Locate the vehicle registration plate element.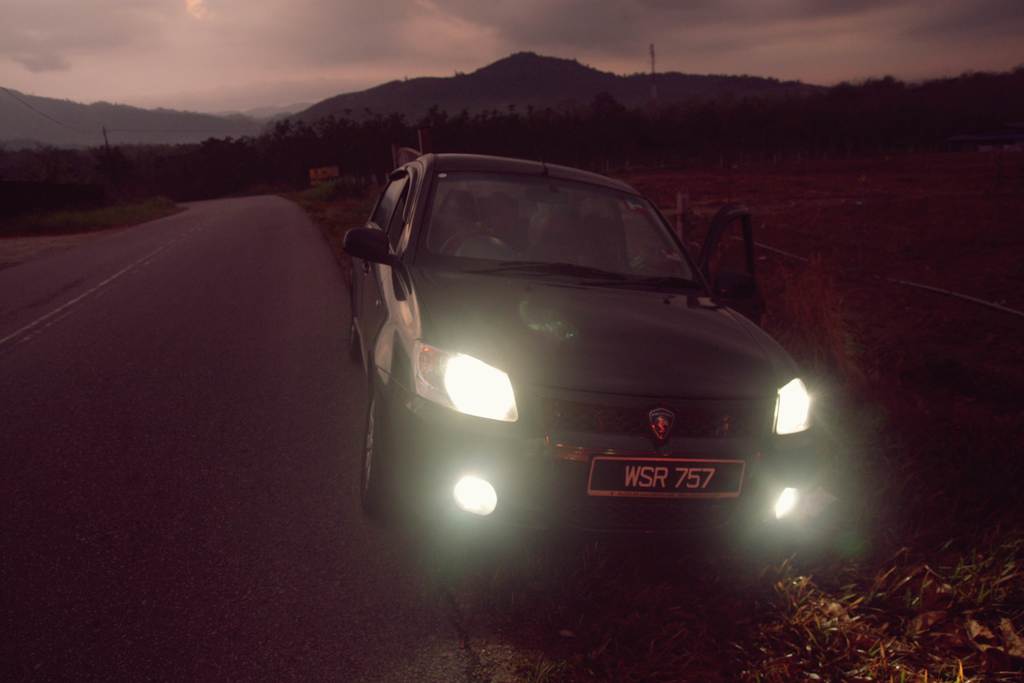
Element bbox: [x1=604, y1=457, x2=720, y2=511].
